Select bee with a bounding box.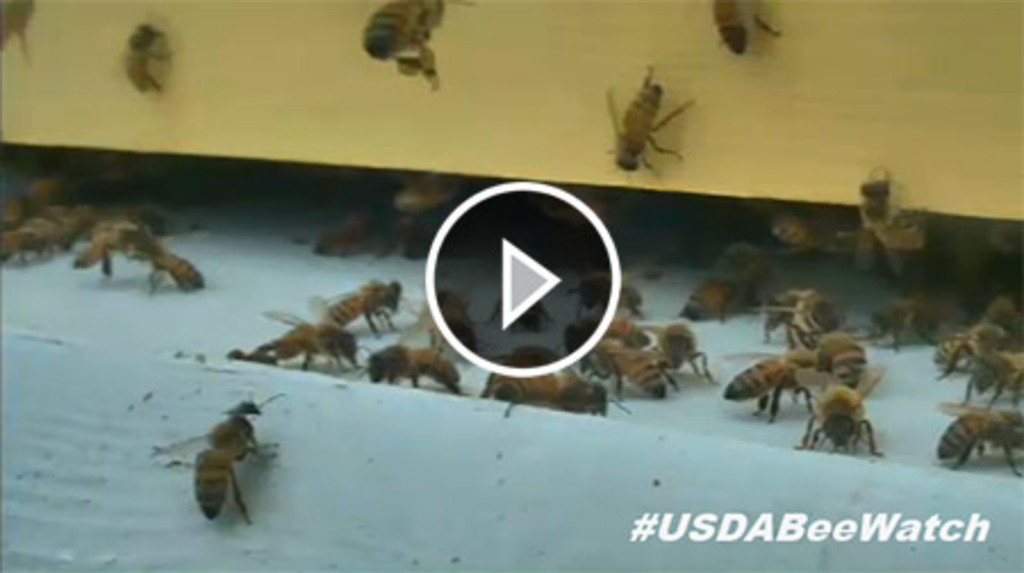
x1=680 y1=257 x2=762 y2=334.
